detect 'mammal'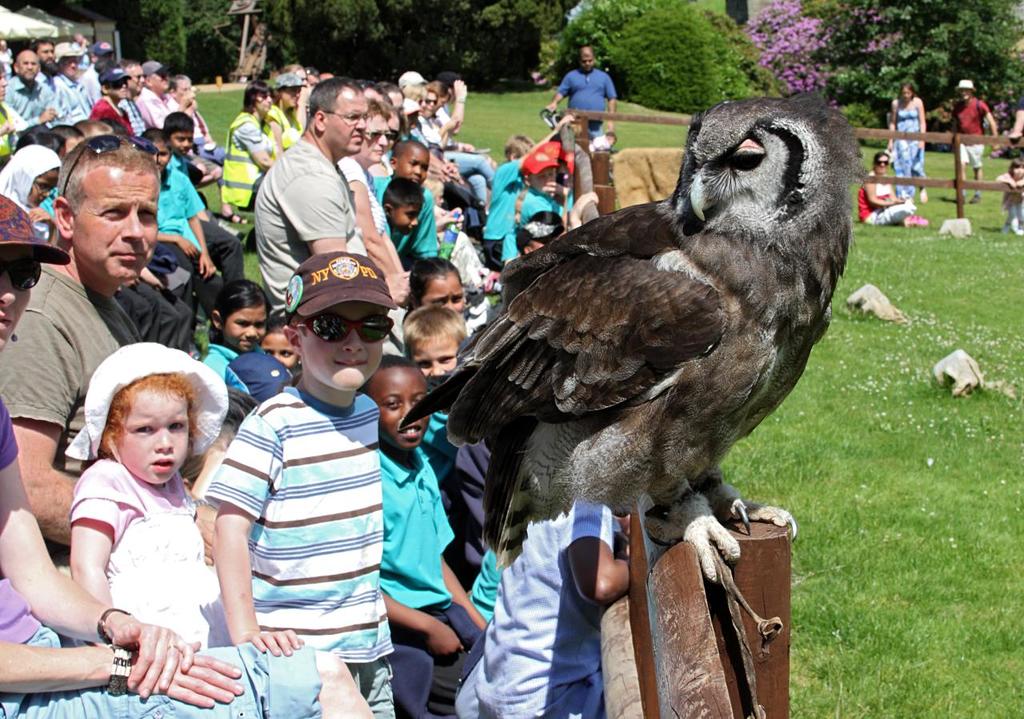
{"left": 0, "top": 141, "right": 62, "bottom": 226}
